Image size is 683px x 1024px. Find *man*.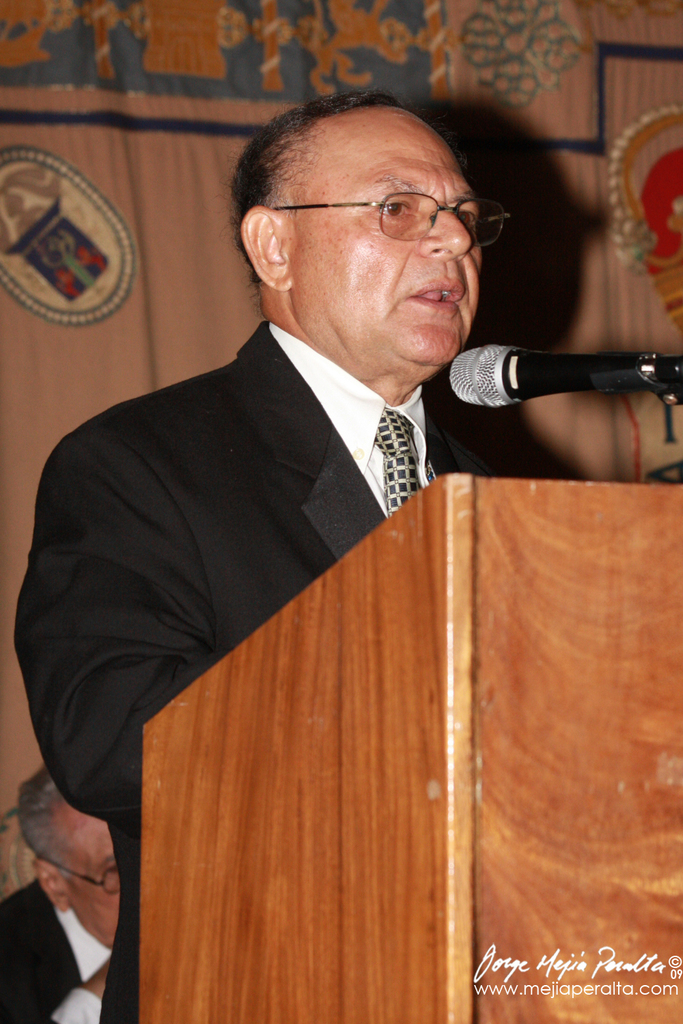
40, 113, 577, 932.
